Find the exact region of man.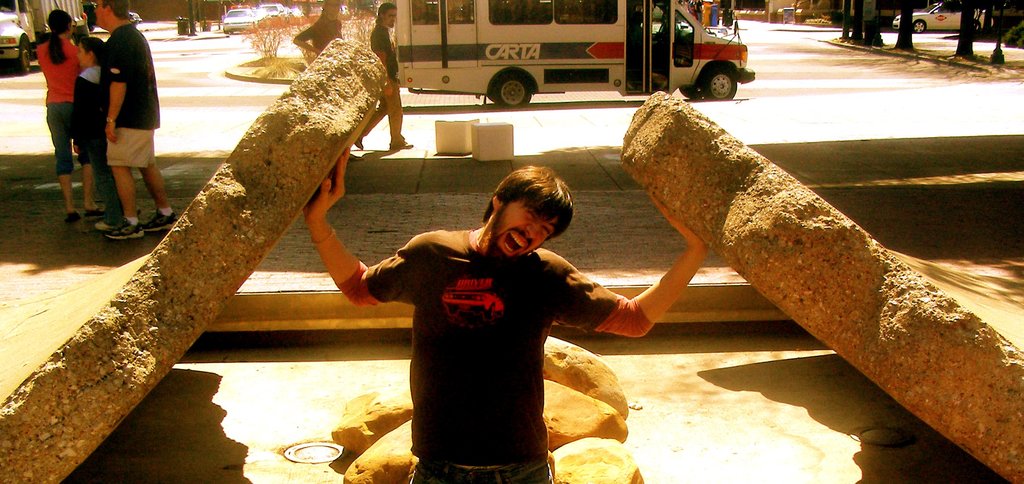
Exact region: rect(95, 0, 176, 239).
